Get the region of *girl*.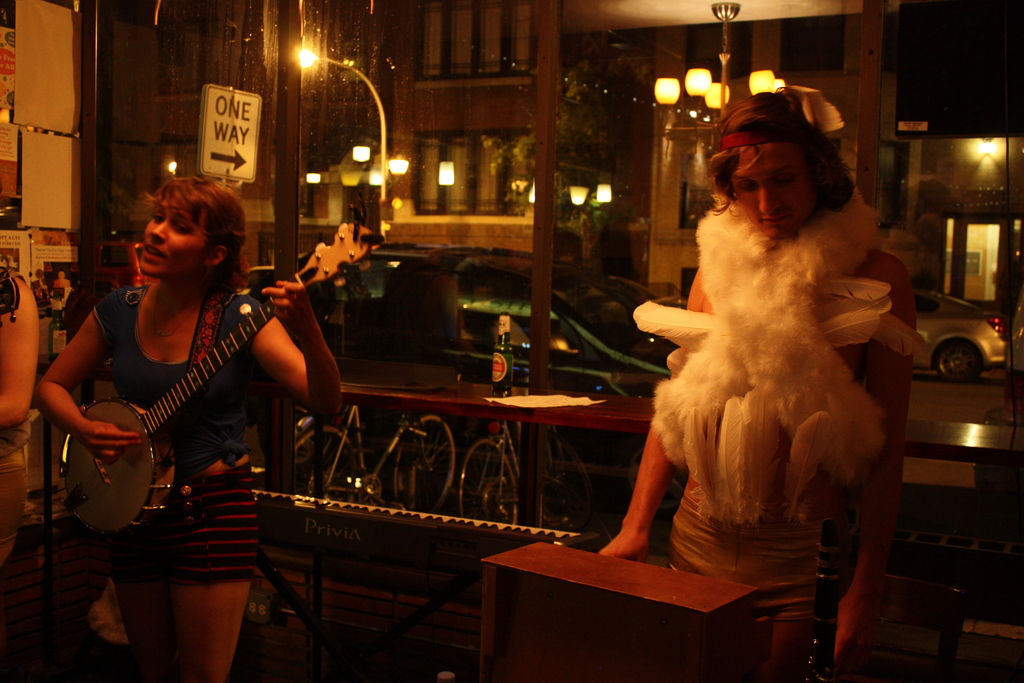
[x1=31, y1=179, x2=343, y2=679].
